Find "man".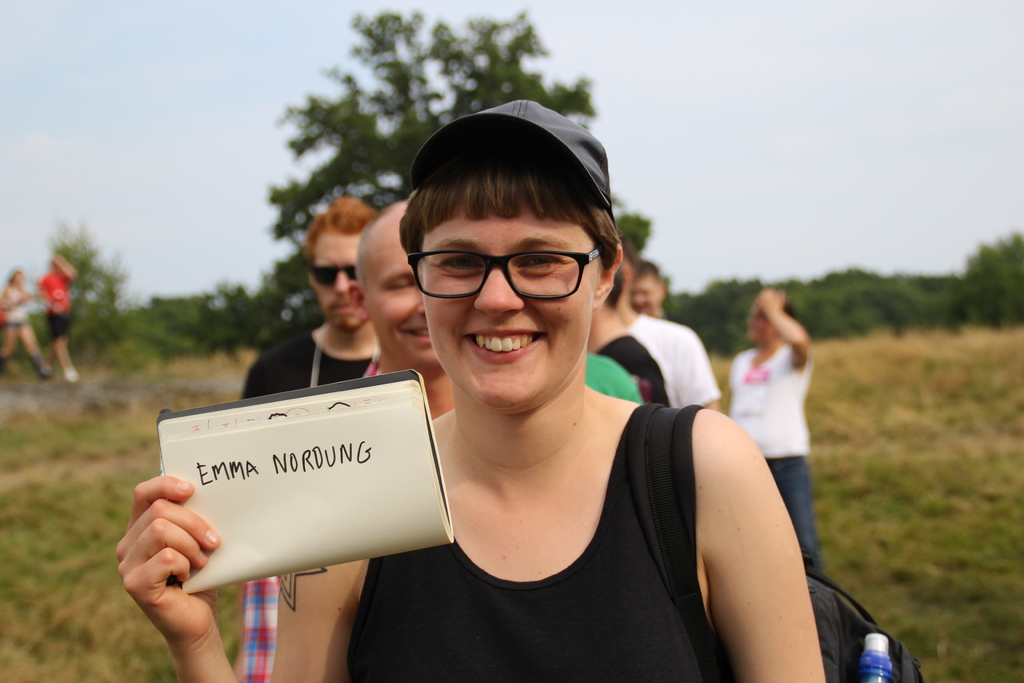
(618,239,718,421).
